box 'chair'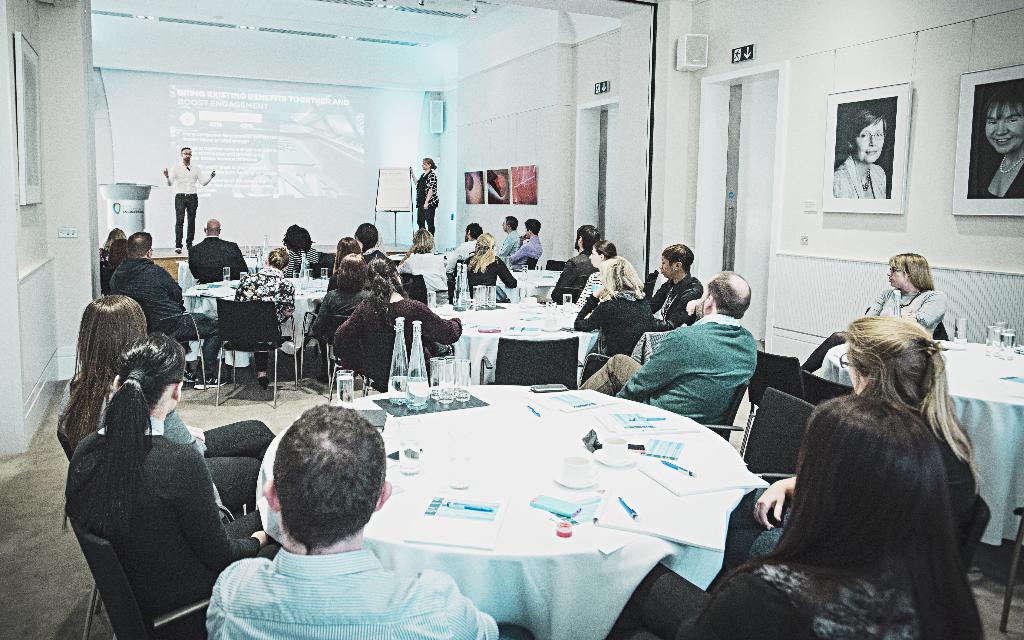
[134,294,207,393]
